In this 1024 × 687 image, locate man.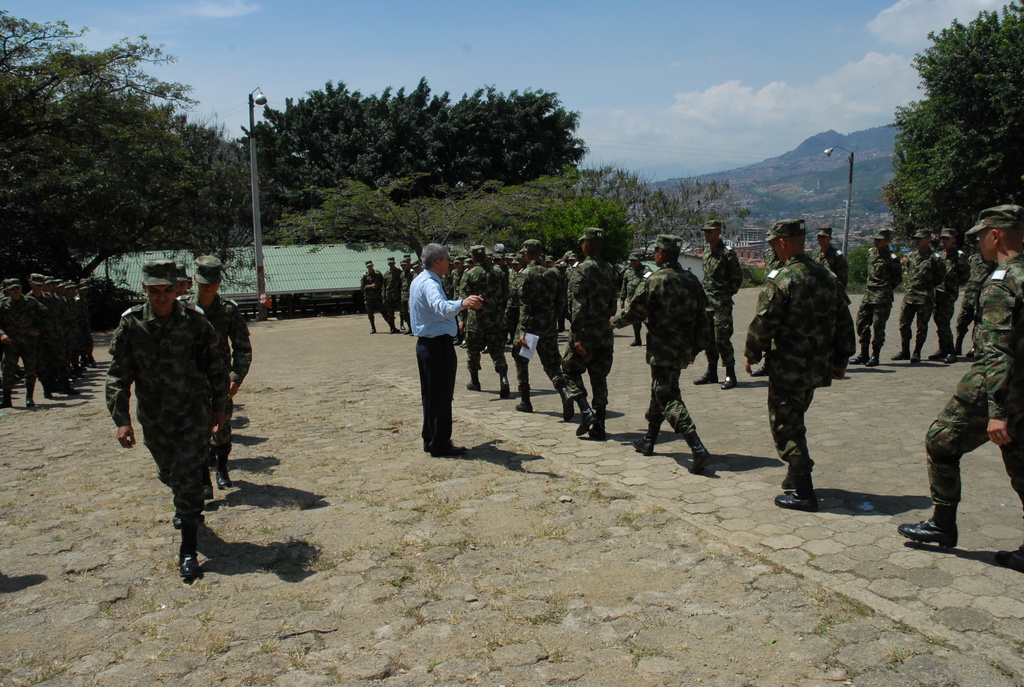
Bounding box: 164, 267, 186, 295.
